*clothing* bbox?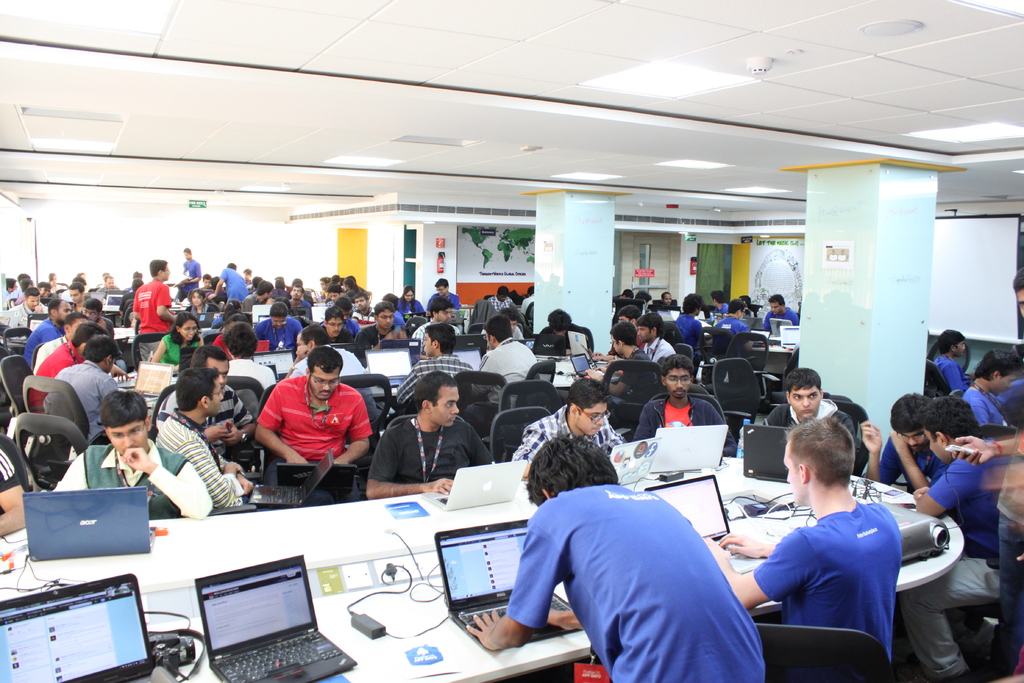
(x1=54, y1=281, x2=87, y2=298)
